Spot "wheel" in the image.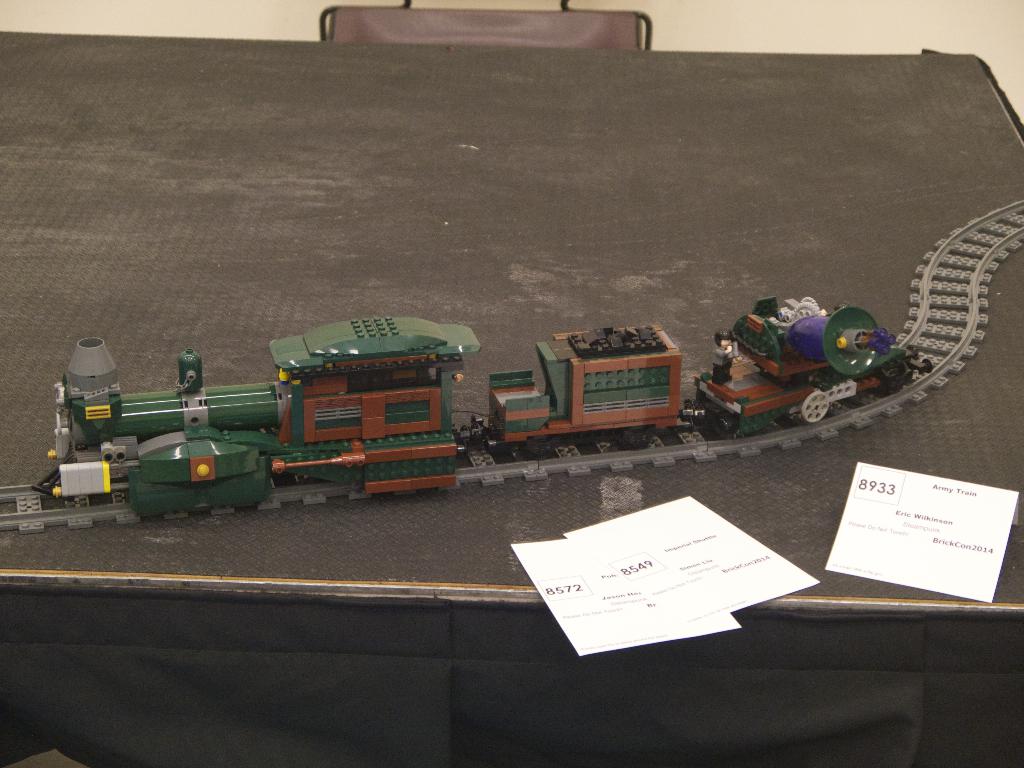
"wheel" found at l=885, t=368, r=902, b=393.
